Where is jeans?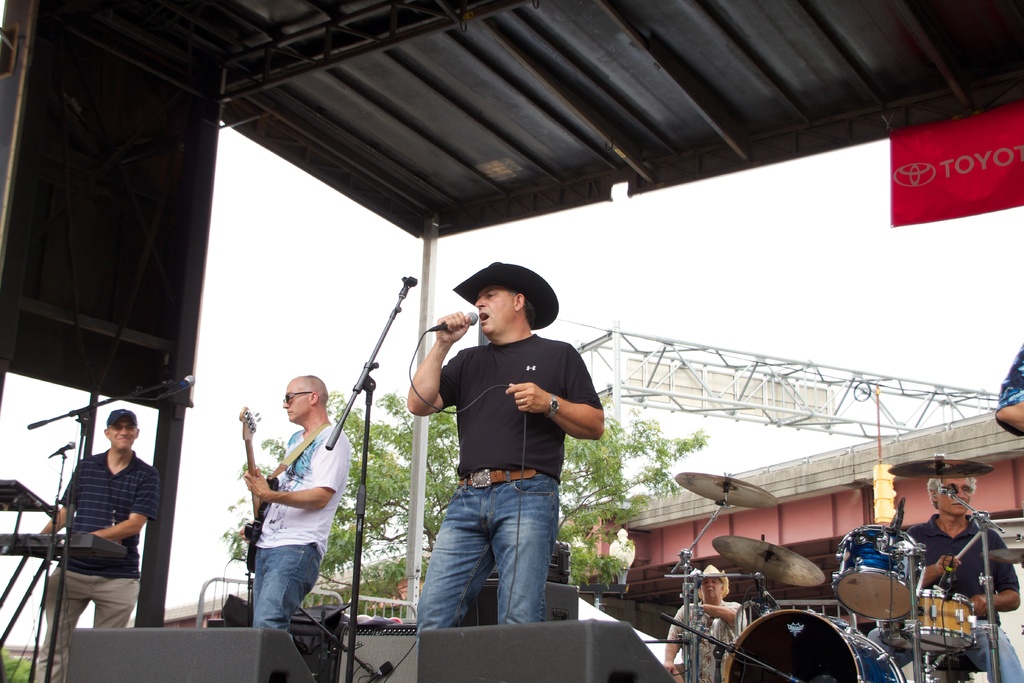
Rect(417, 479, 575, 644).
